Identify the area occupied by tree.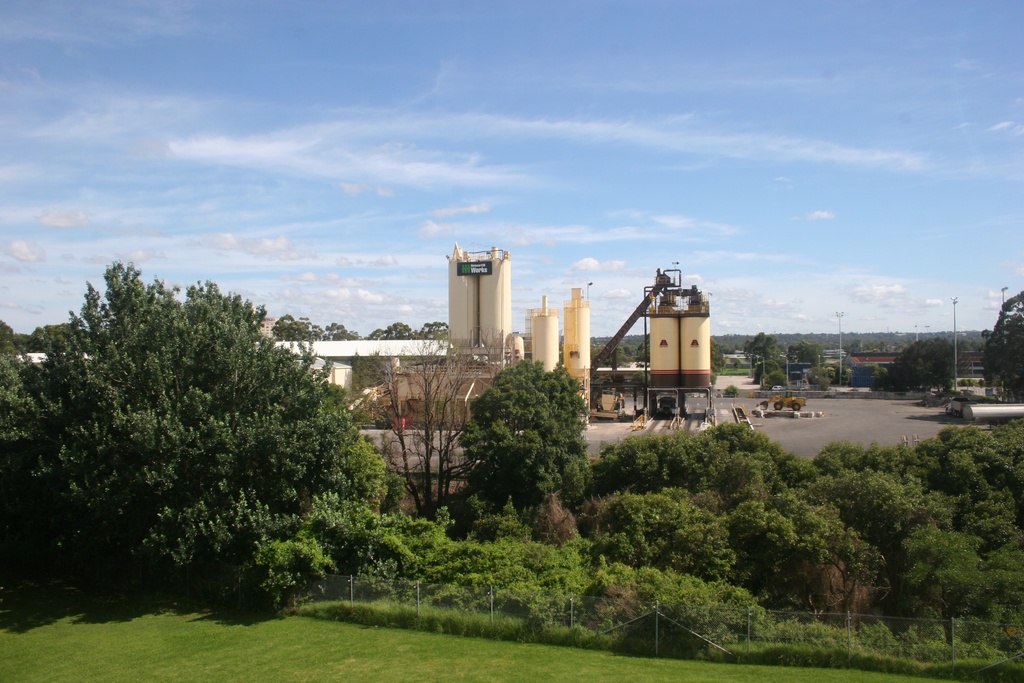
Area: bbox=[879, 335, 974, 390].
